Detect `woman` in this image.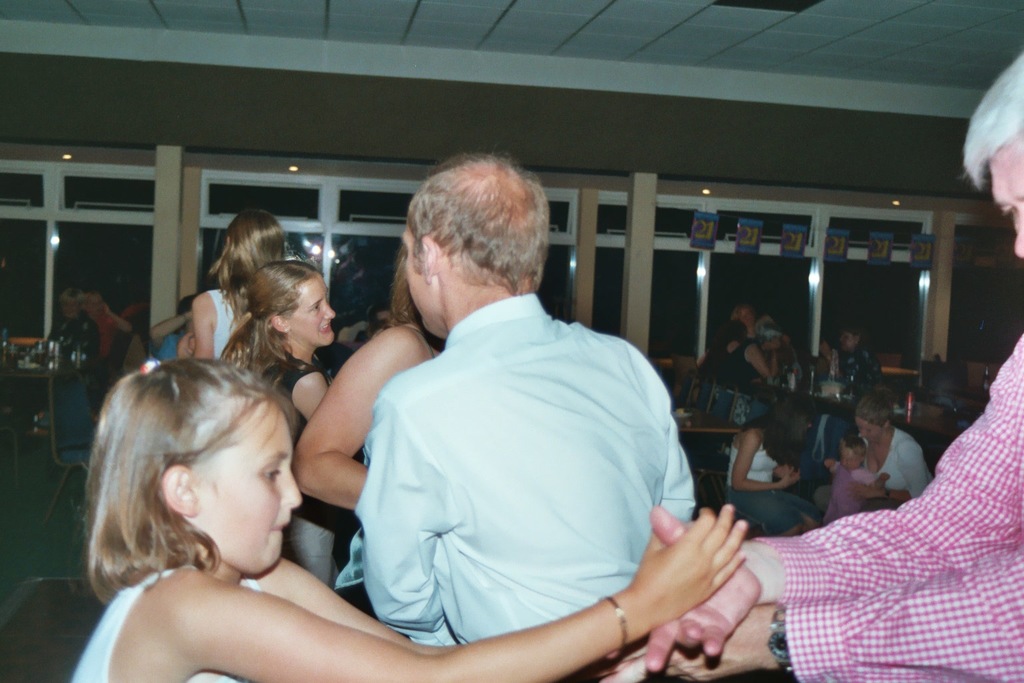
Detection: (x1=823, y1=323, x2=901, y2=406).
